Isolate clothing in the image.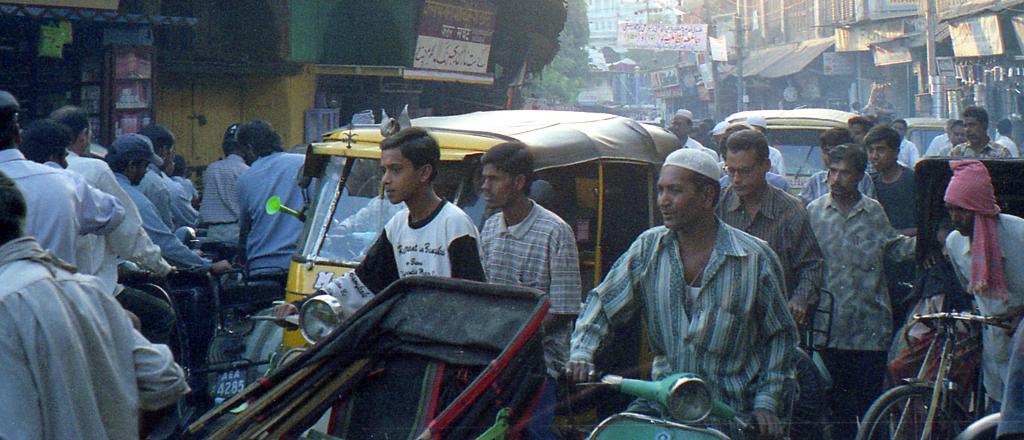
Isolated region: box=[577, 170, 812, 424].
